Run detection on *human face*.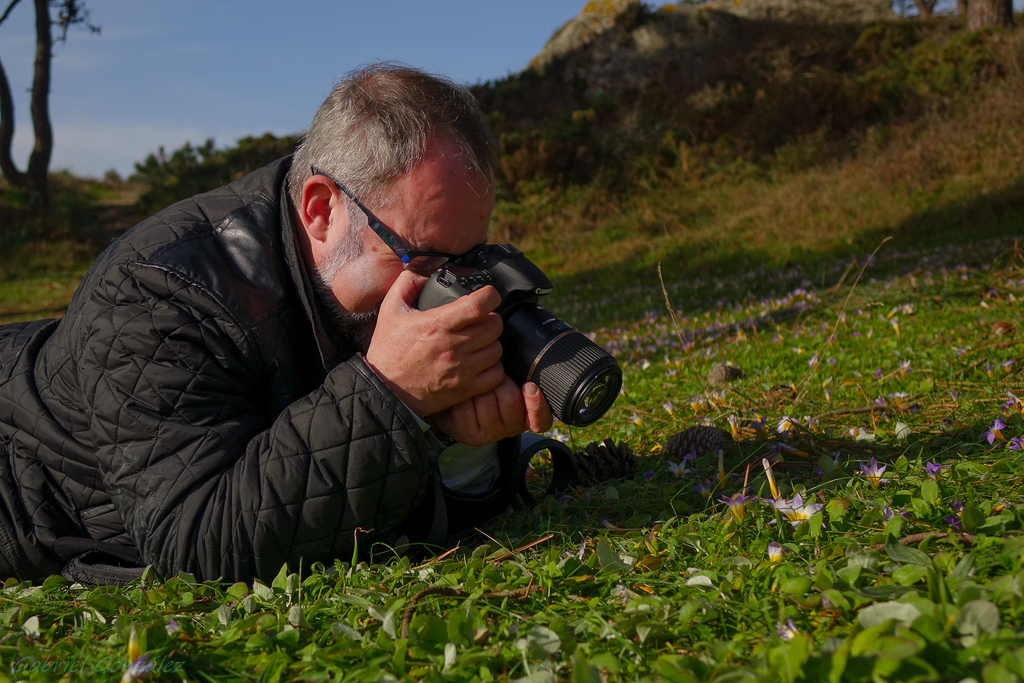
Result: (319,138,500,315).
